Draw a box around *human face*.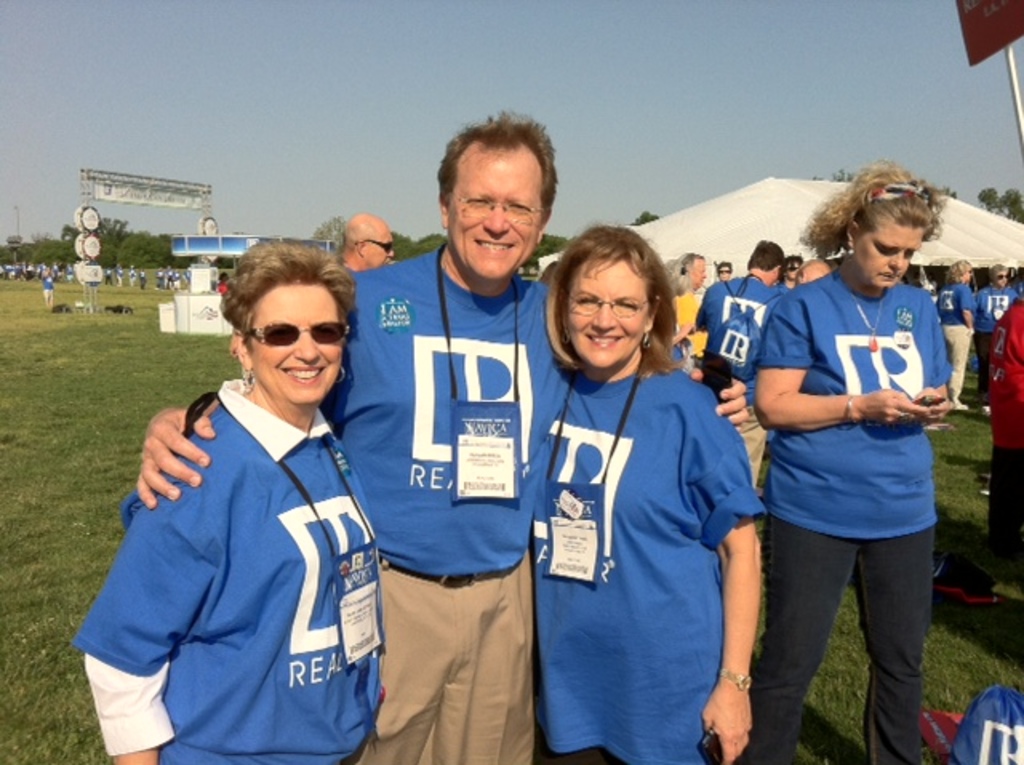
l=251, t=288, r=342, b=403.
